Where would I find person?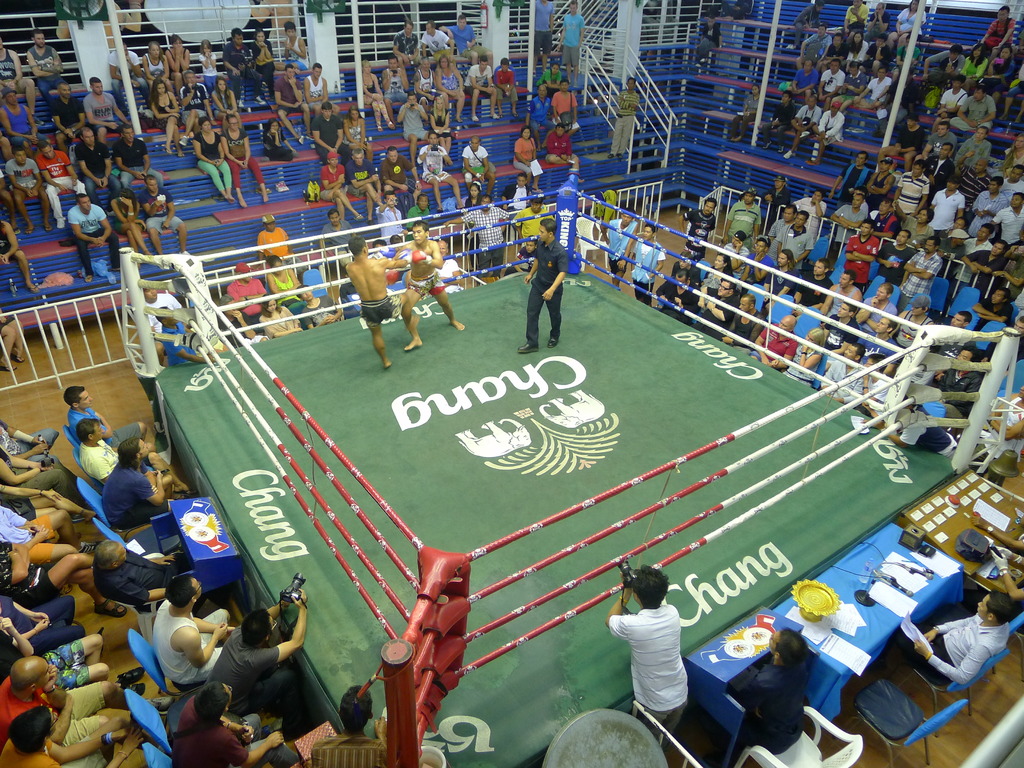
At region(852, 397, 959, 450).
